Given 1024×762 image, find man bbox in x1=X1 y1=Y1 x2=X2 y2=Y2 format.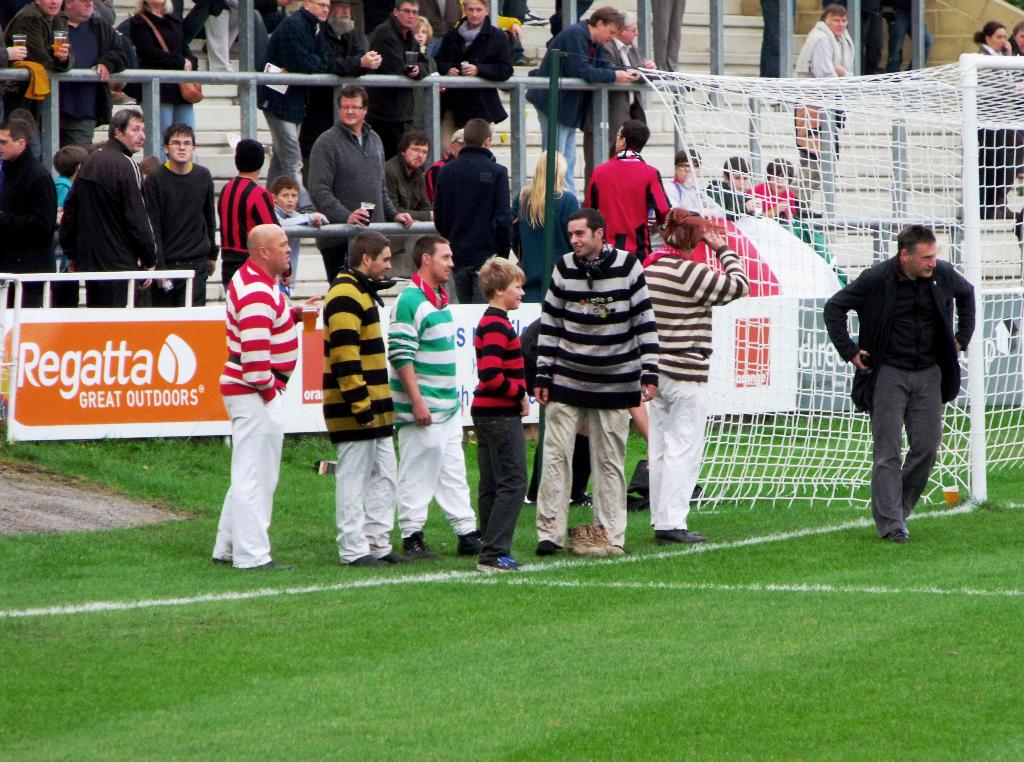
x1=842 y1=212 x2=982 y2=546.
